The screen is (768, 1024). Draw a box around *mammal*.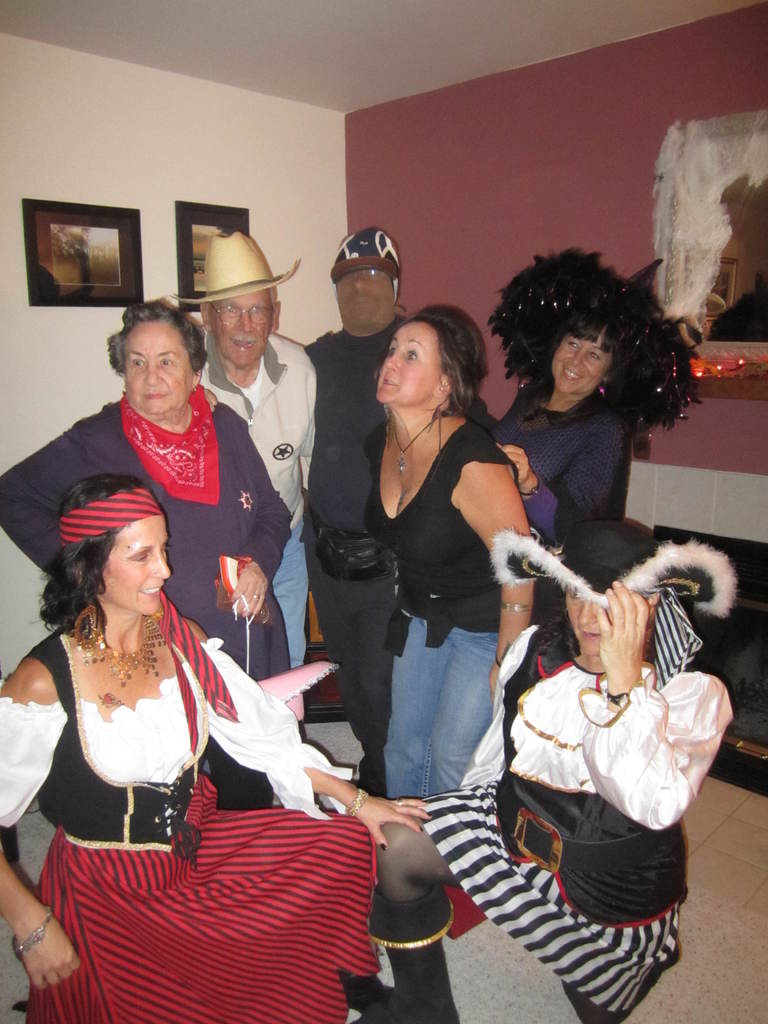
(358, 305, 536, 796).
